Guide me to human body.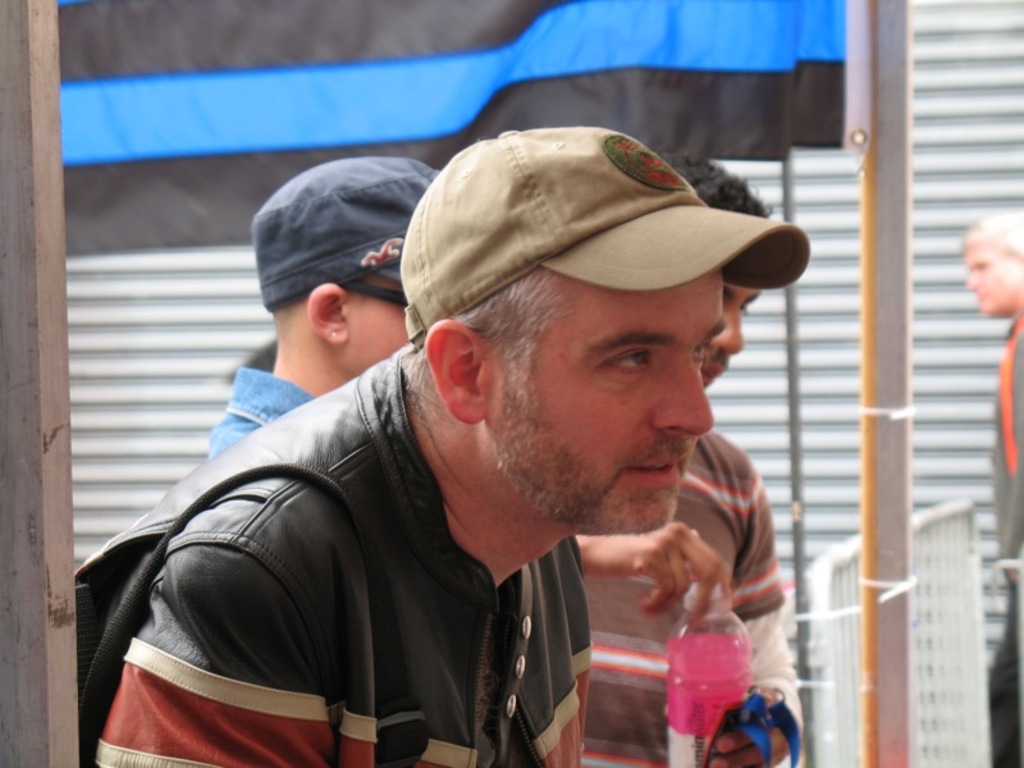
Guidance: bbox=(102, 155, 808, 760).
